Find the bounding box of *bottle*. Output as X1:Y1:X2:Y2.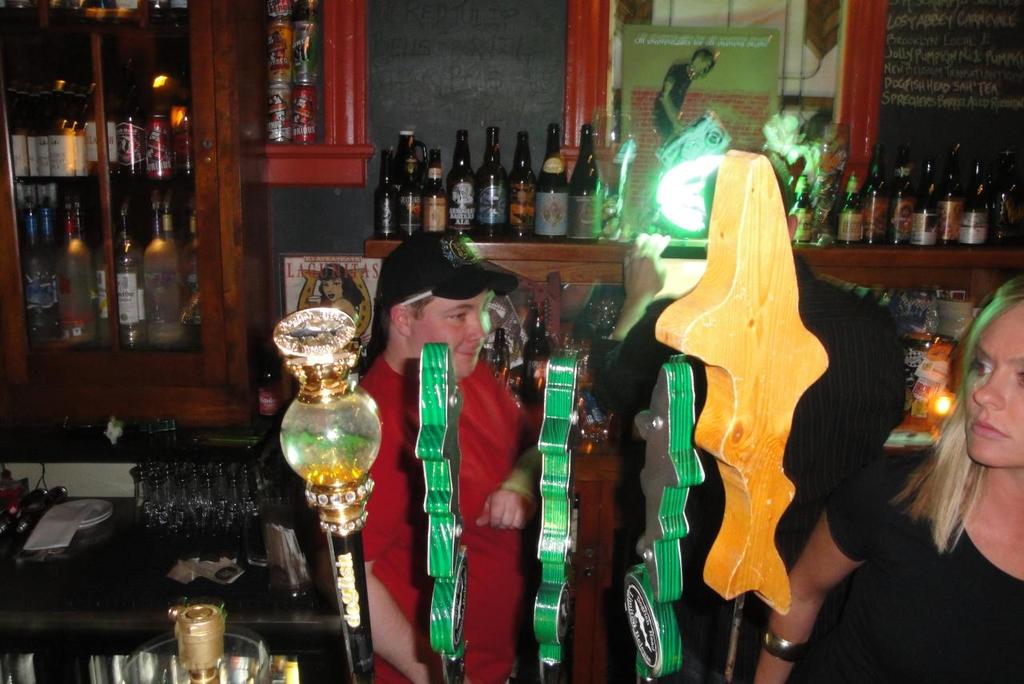
862:141:897:249.
